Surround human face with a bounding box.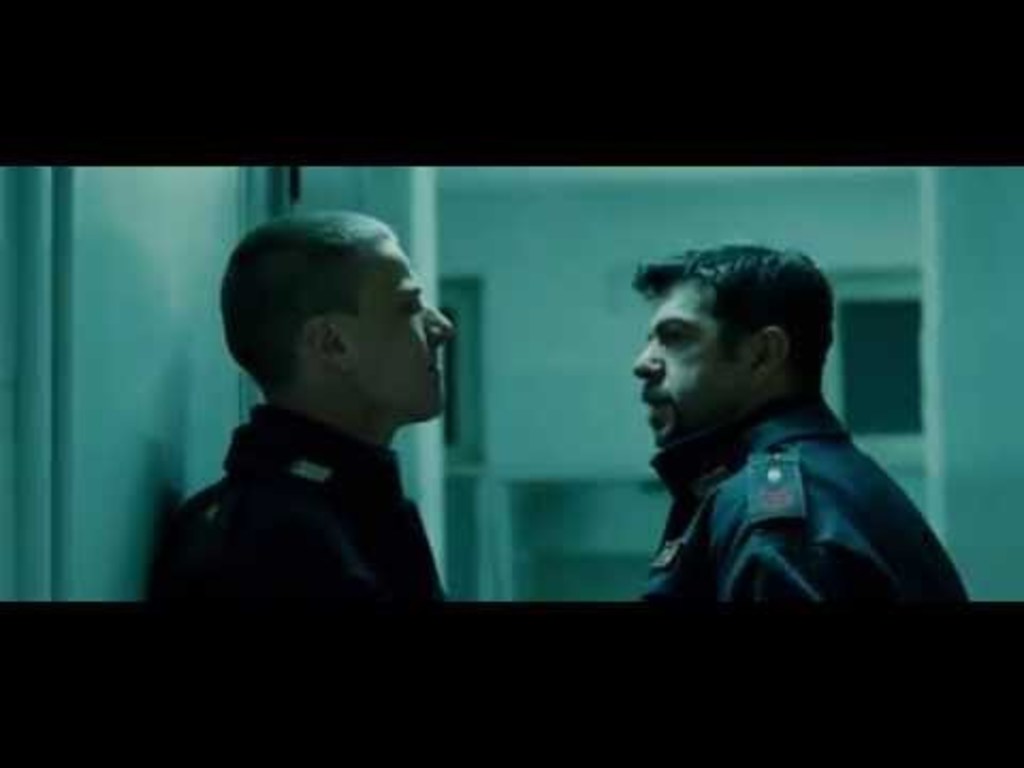
BBox(343, 241, 454, 416).
